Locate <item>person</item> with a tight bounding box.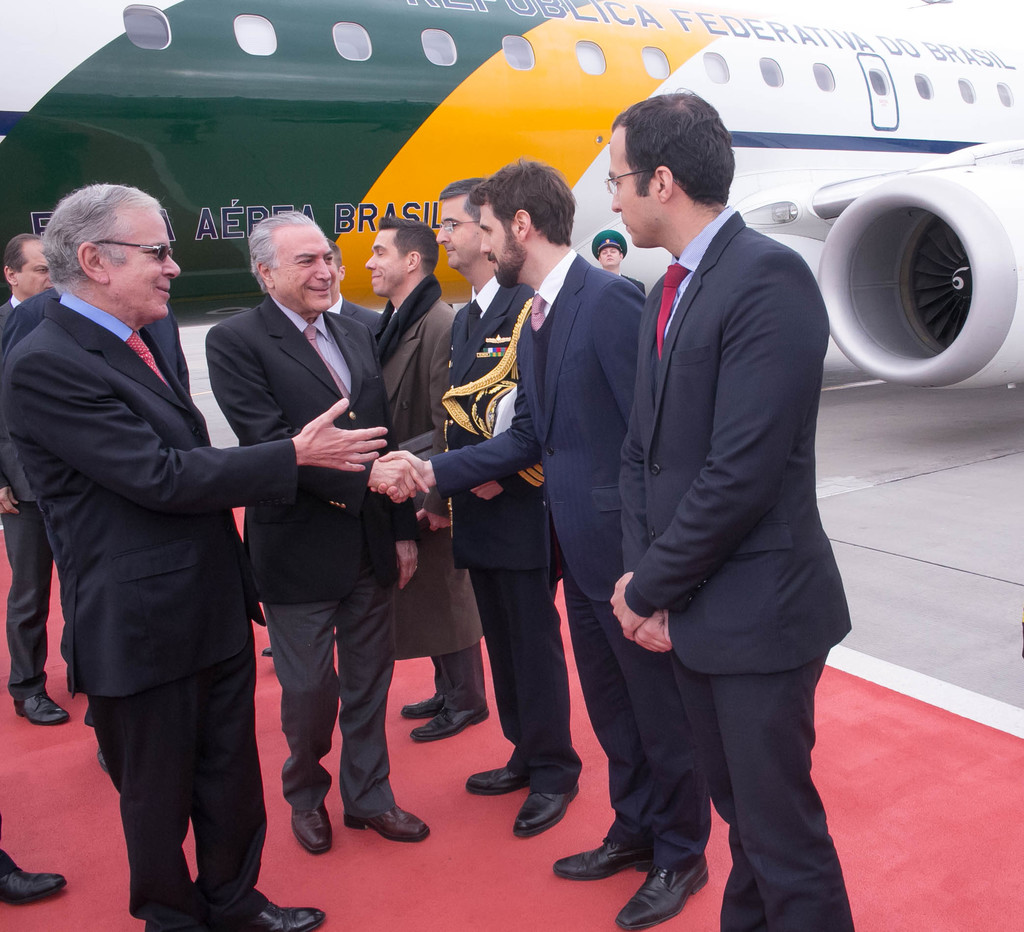
pyautogui.locateOnScreen(24, 149, 285, 931).
